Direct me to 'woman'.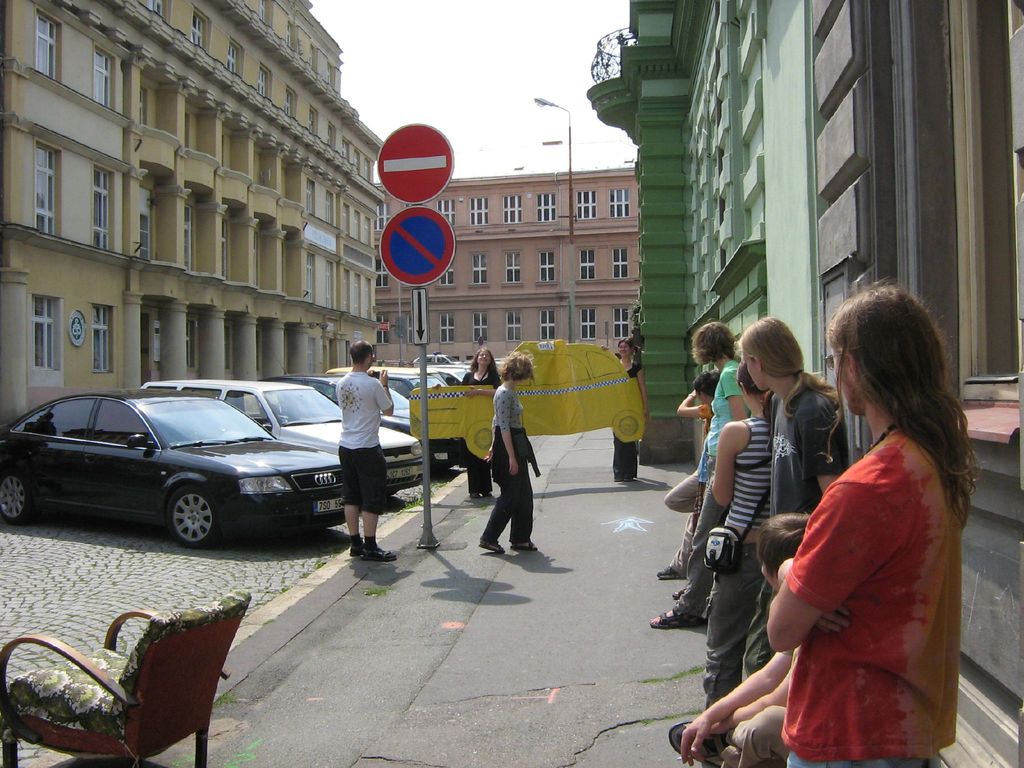
Direction: [left=479, top=357, right=541, bottom=556].
